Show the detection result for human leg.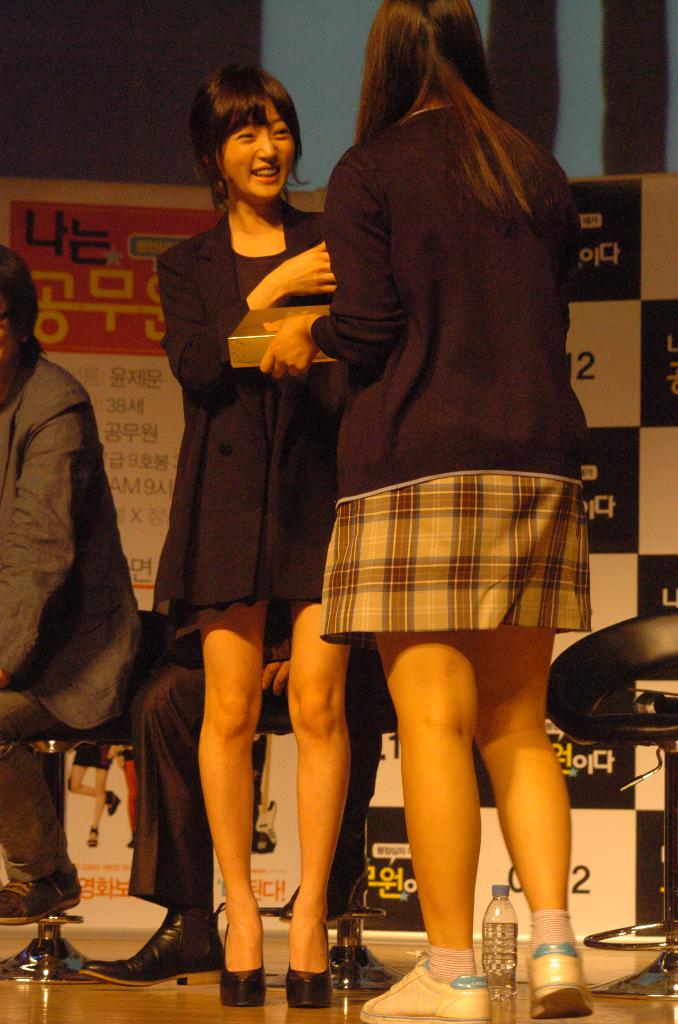
<bbox>280, 455, 356, 1010</bbox>.
